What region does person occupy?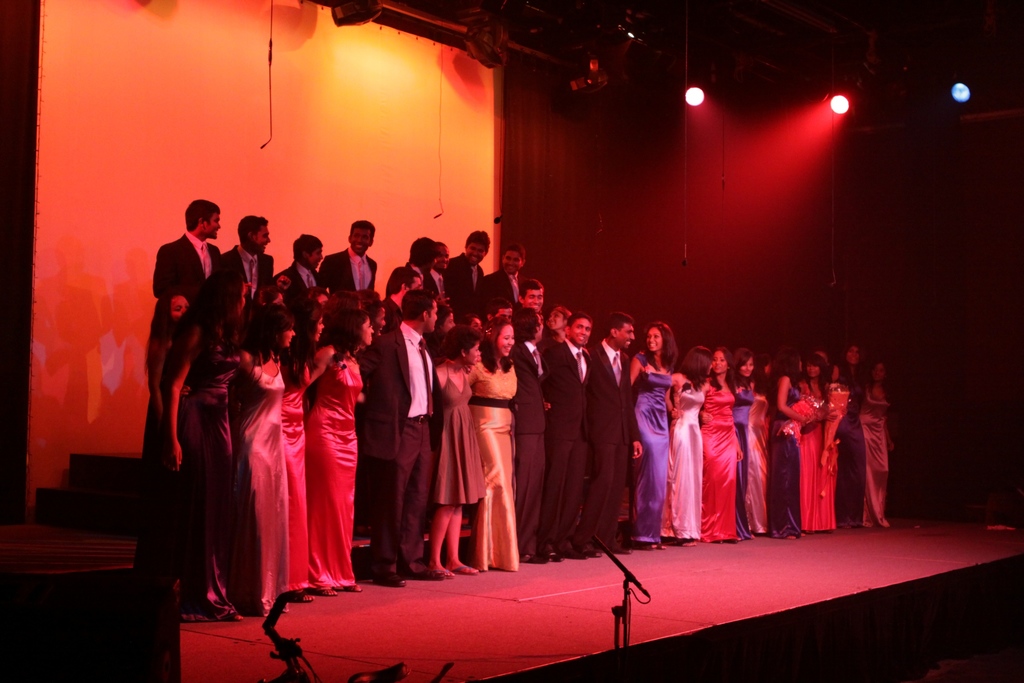
(659, 341, 710, 545).
